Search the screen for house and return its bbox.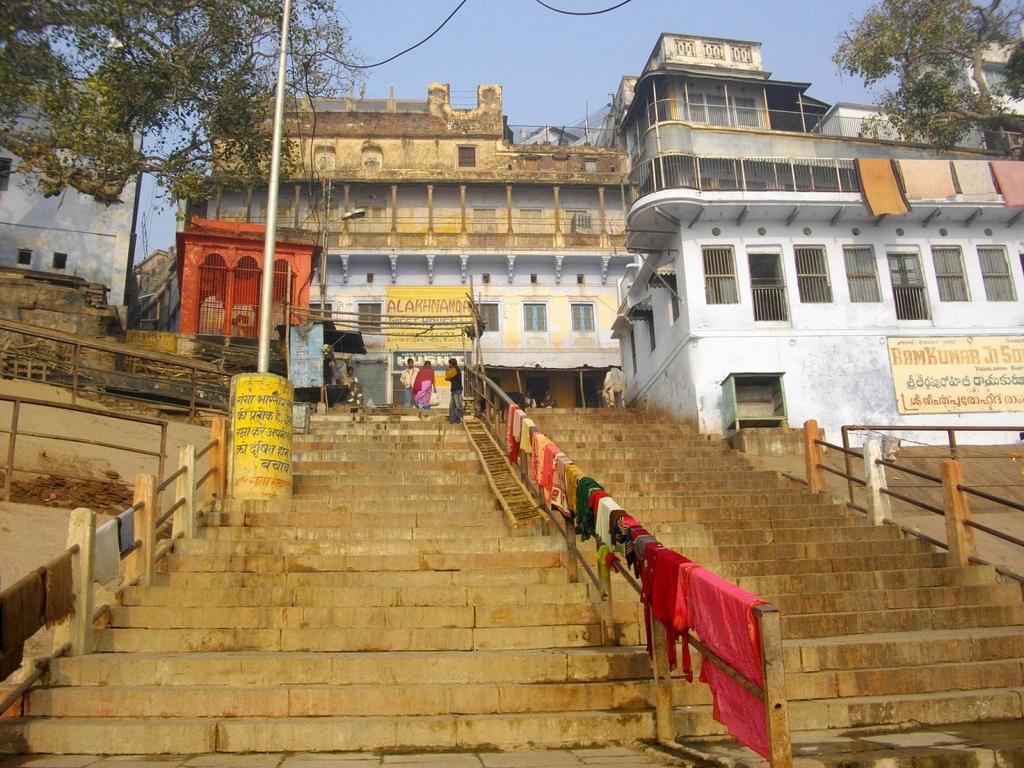
Found: {"left": 611, "top": 32, "right": 1023, "bottom": 451}.
